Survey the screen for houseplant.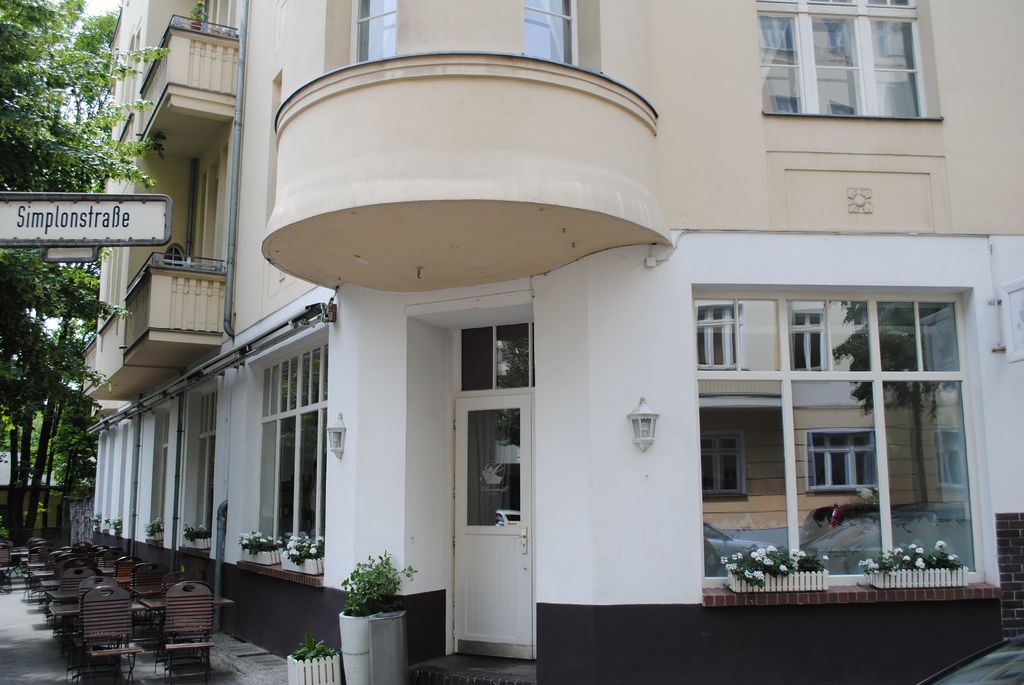
Survey found: [240,523,283,572].
